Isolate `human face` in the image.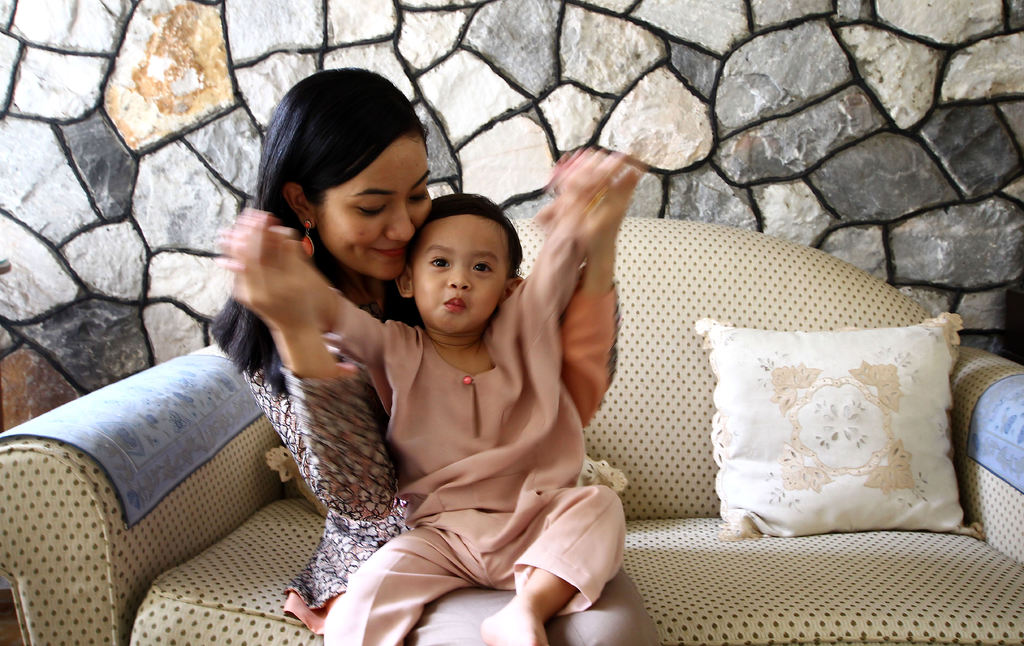
Isolated region: <bbox>412, 218, 507, 334</bbox>.
